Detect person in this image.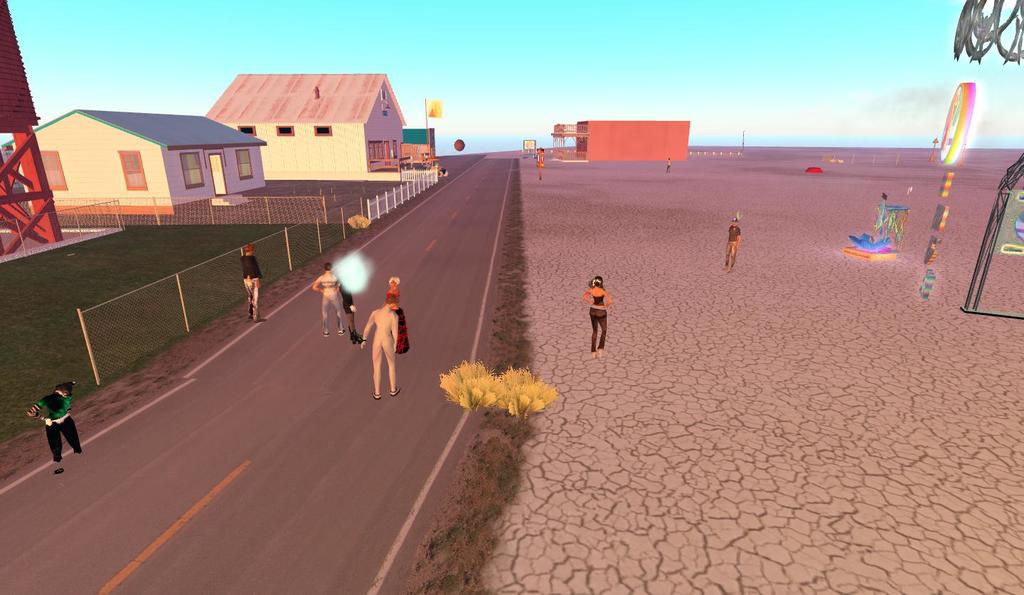
Detection: (left=360, top=298, right=395, bottom=402).
